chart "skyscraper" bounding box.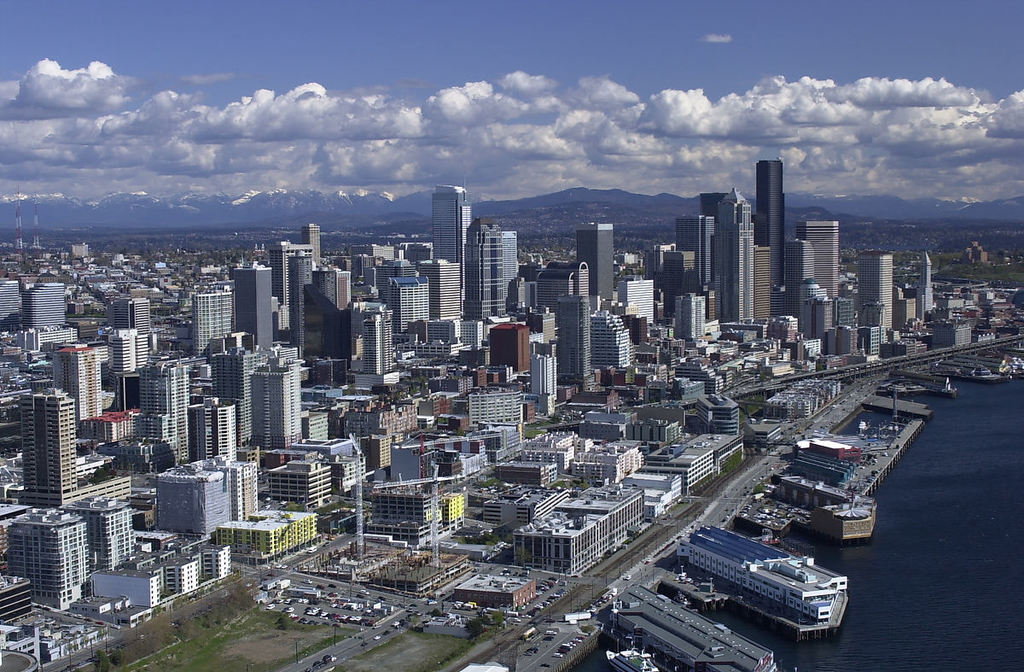
Charted: (792, 222, 842, 302).
